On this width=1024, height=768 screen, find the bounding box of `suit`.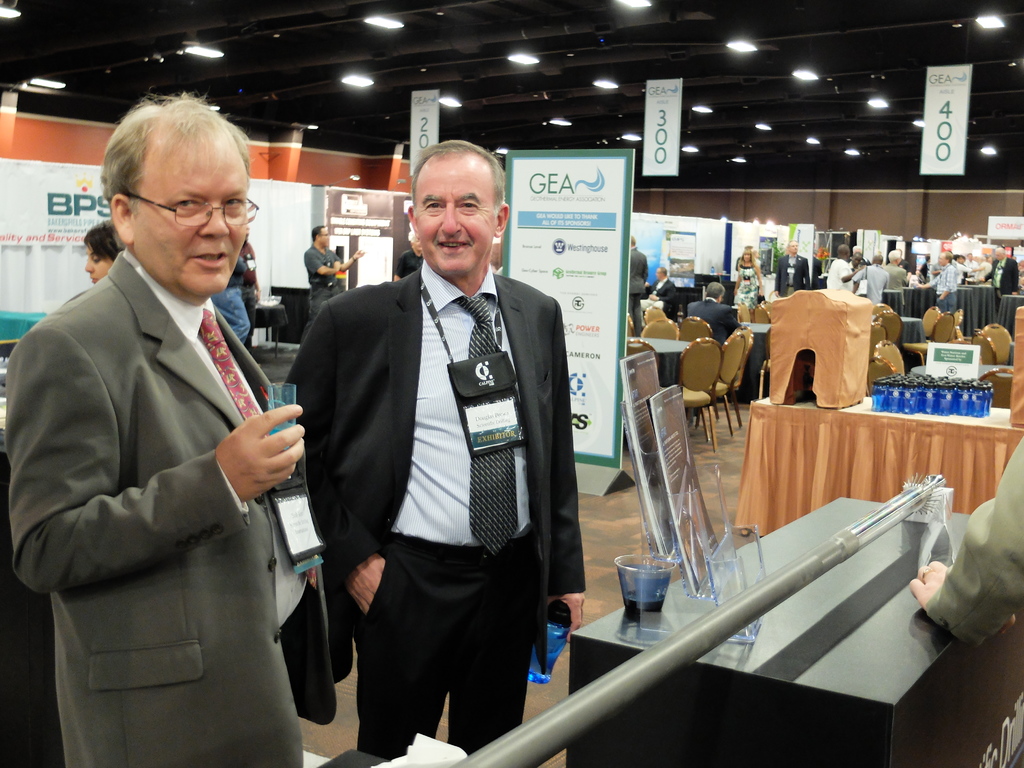
Bounding box: l=925, t=436, r=1023, b=650.
